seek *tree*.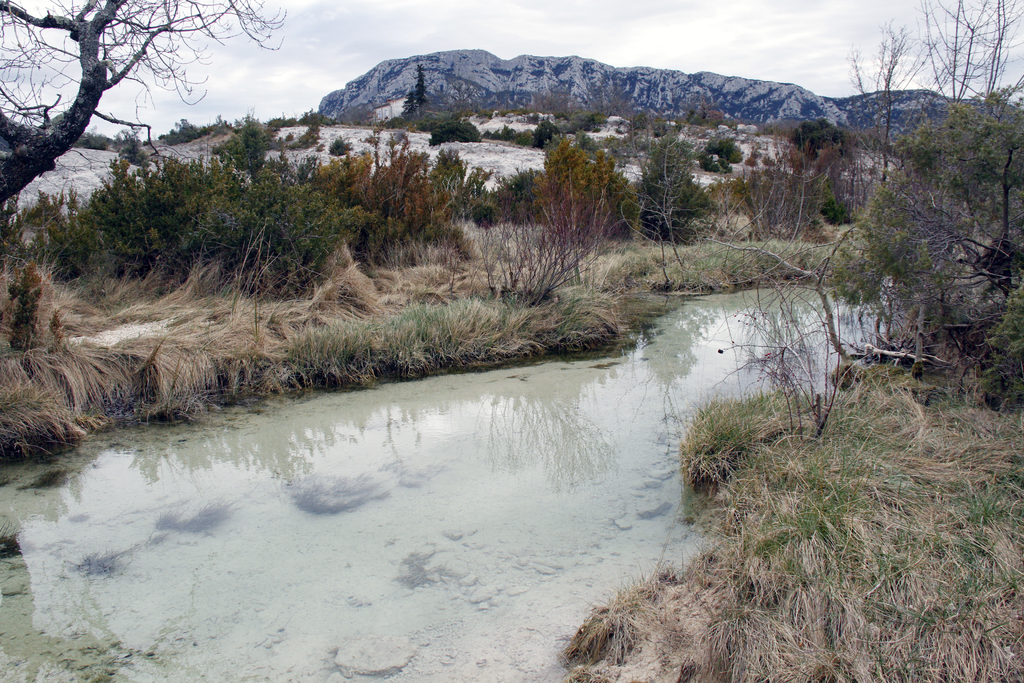
(0,0,295,211).
